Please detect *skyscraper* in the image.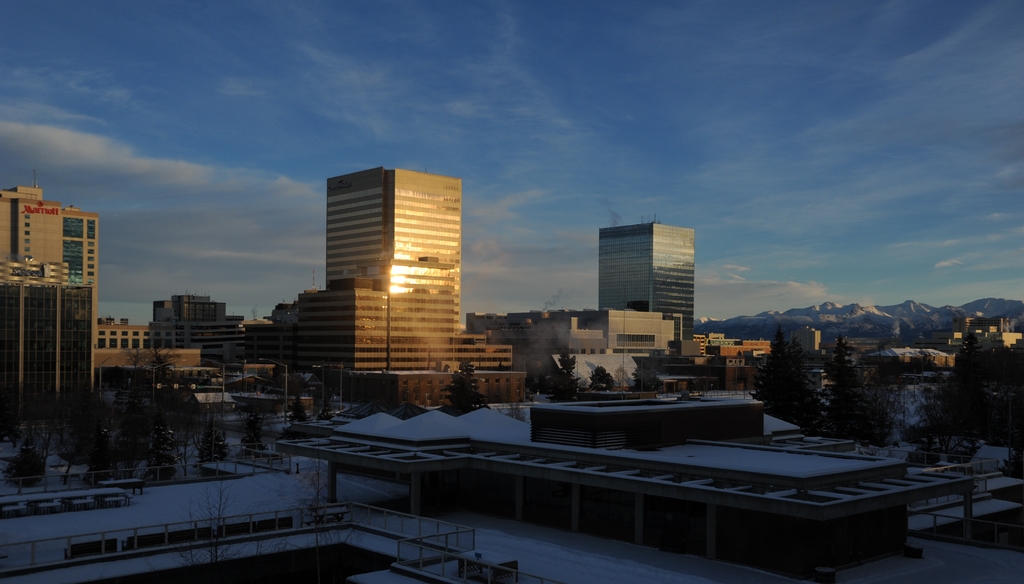
locate(0, 178, 100, 453).
